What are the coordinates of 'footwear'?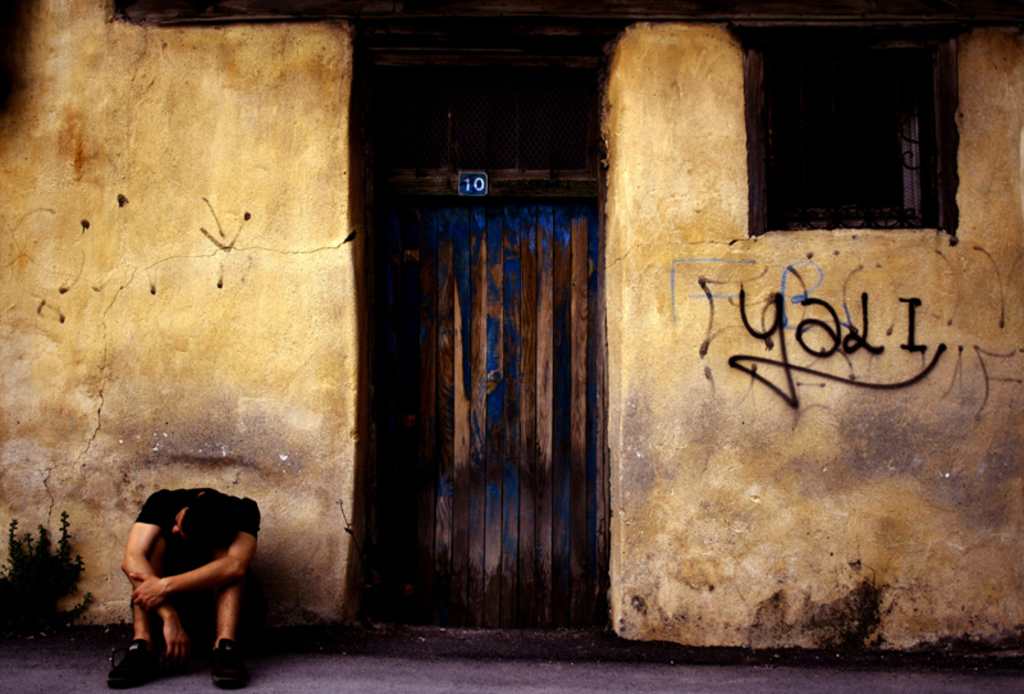
bbox=(106, 639, 165, 688).
